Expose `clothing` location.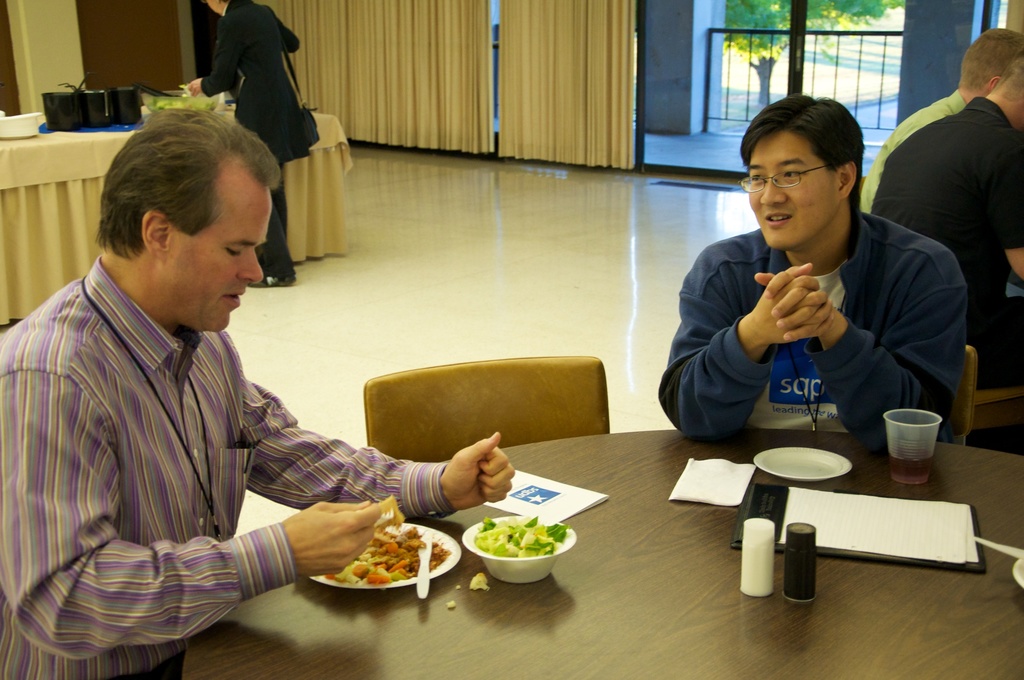
Exposed at Rect(862, 101, 1023, 387).
